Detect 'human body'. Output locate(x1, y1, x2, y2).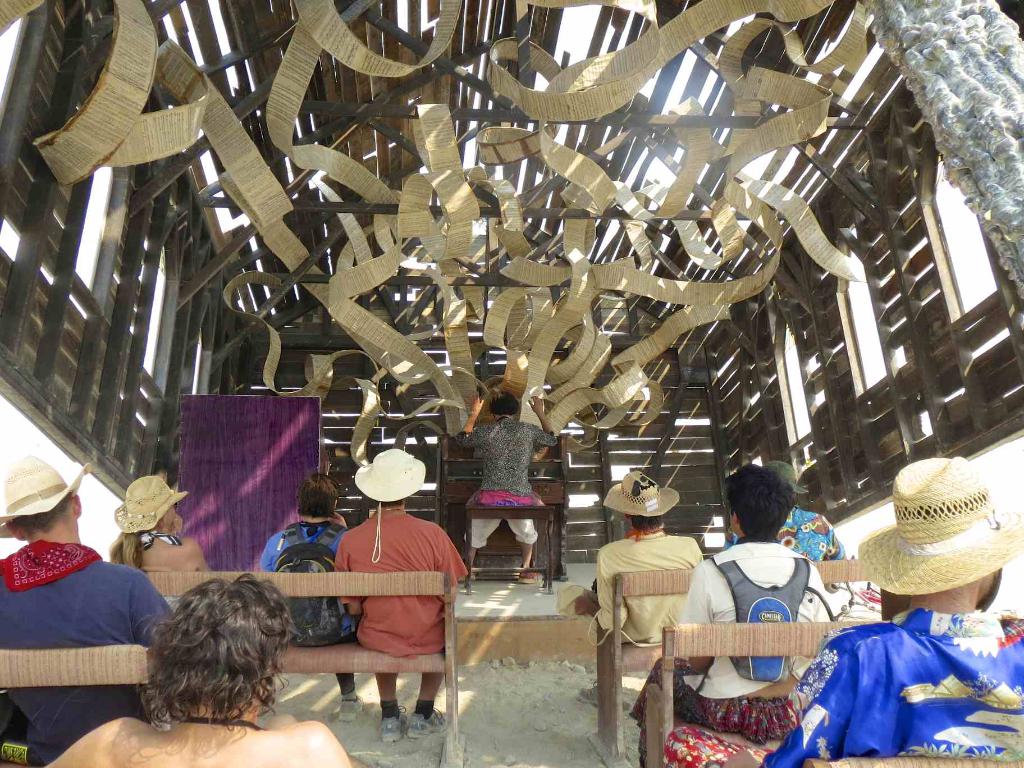
locate(331, 508, 472, 746).
